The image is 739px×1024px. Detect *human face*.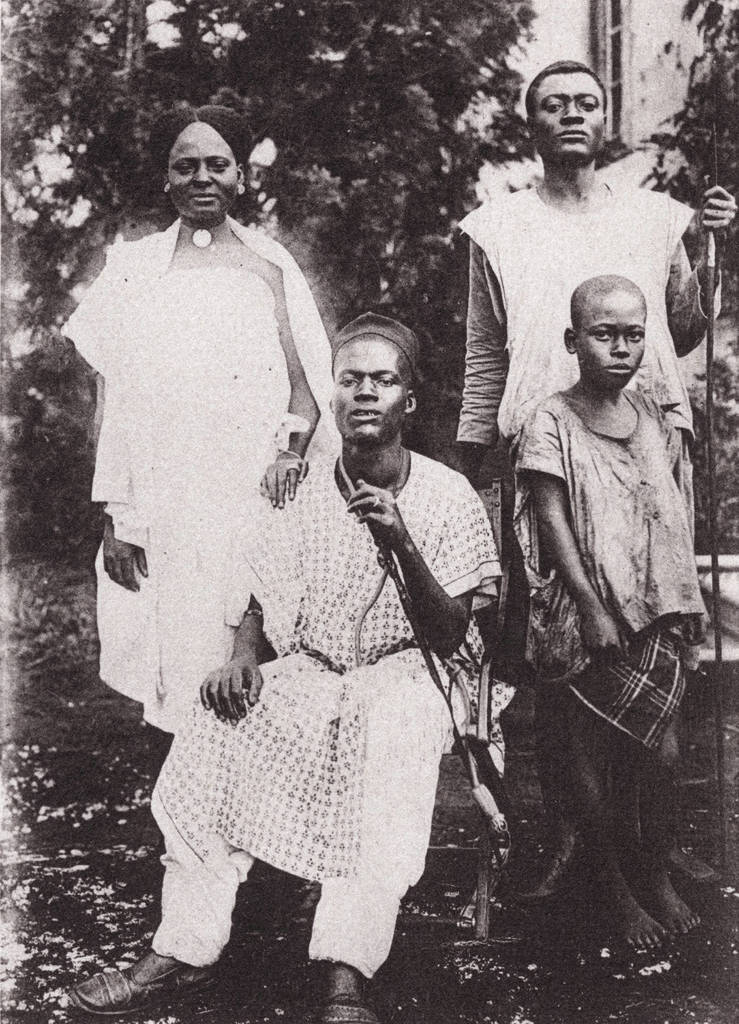
Detection: bbox(534, 76, 601, 157).
